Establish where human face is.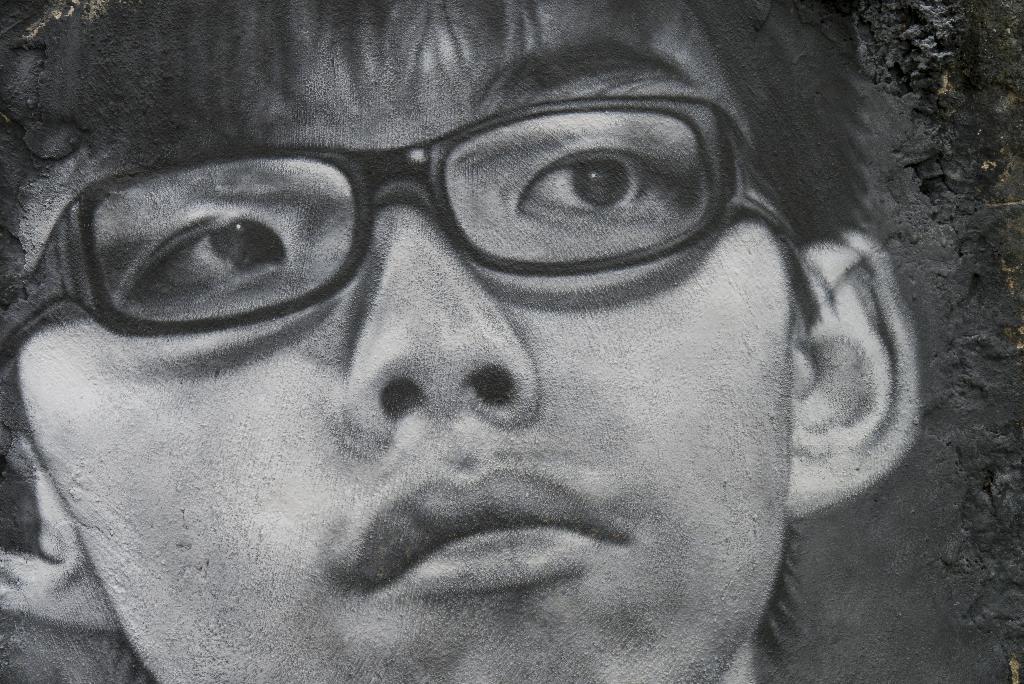
Established at (left=27, top=26, right=788, bottom=683).
